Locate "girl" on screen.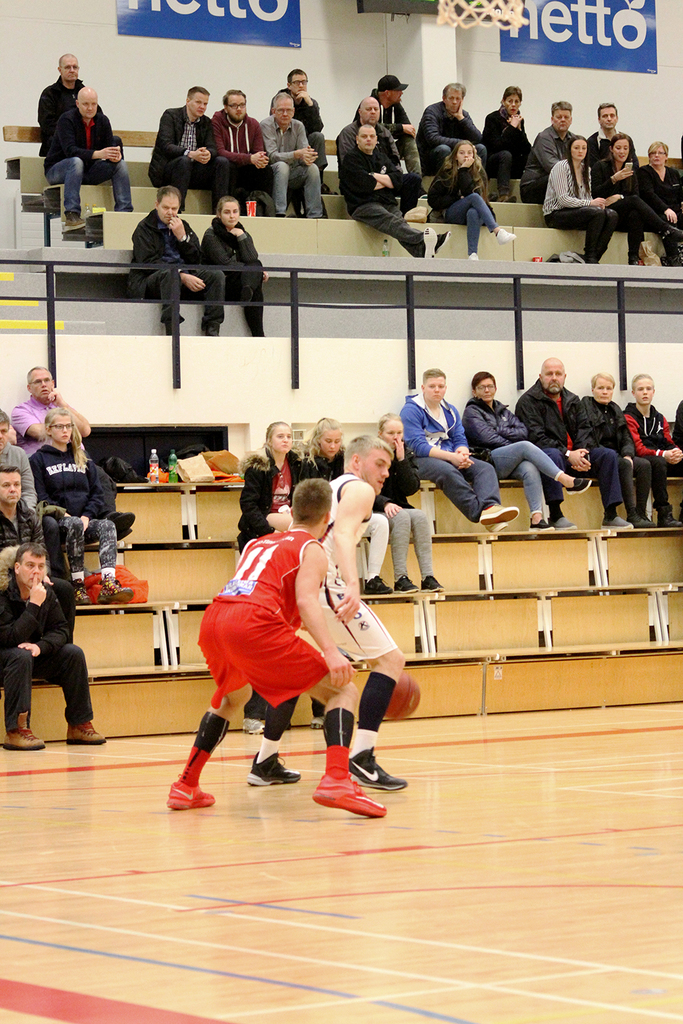
On screen at region(373, 412, 443, 595).
